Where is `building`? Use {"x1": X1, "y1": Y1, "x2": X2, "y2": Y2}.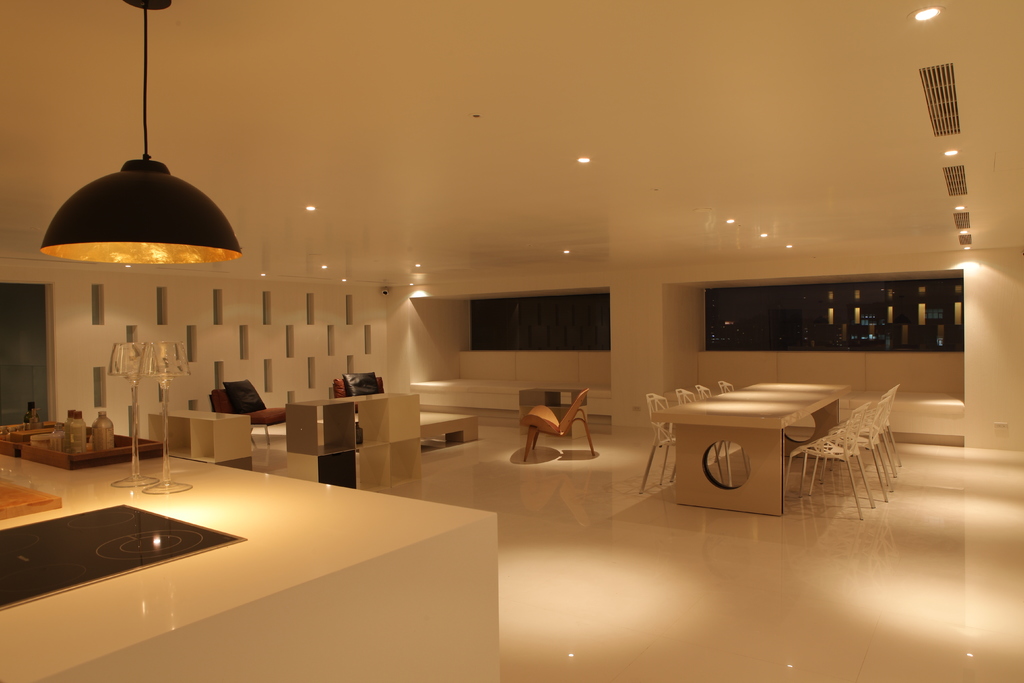
{"x1": 1, "y1": 0, "x2": 1023, "y2": 682}.
